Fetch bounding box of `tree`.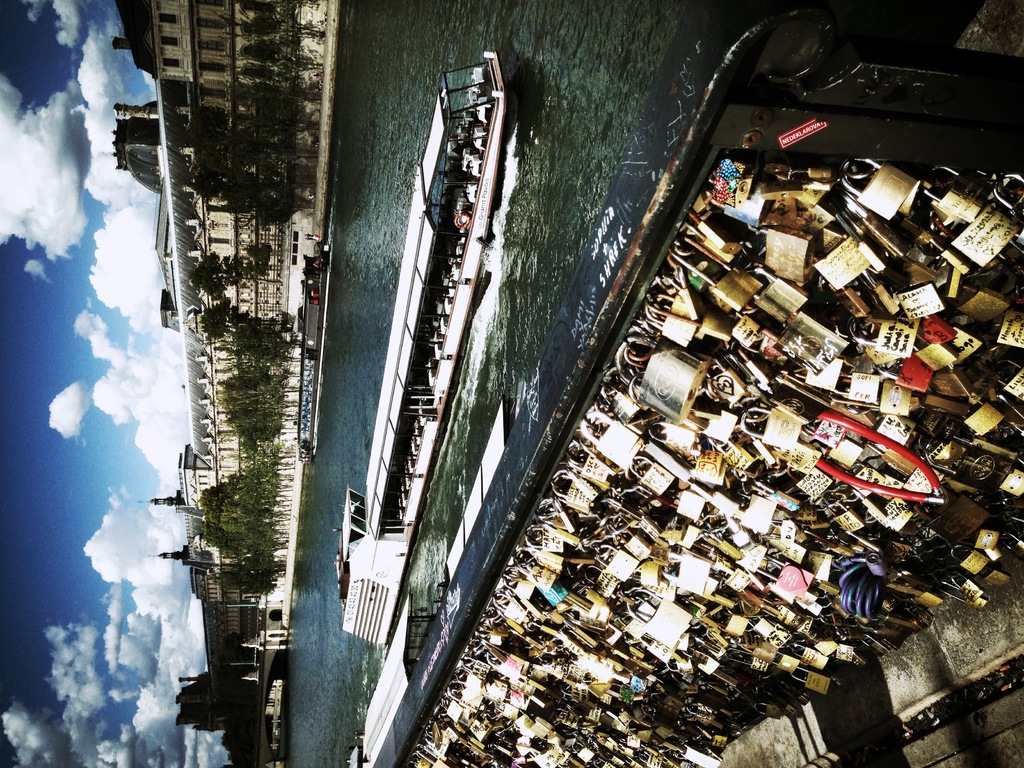
Bbox: bbox=[195, 309, 259, 341].
